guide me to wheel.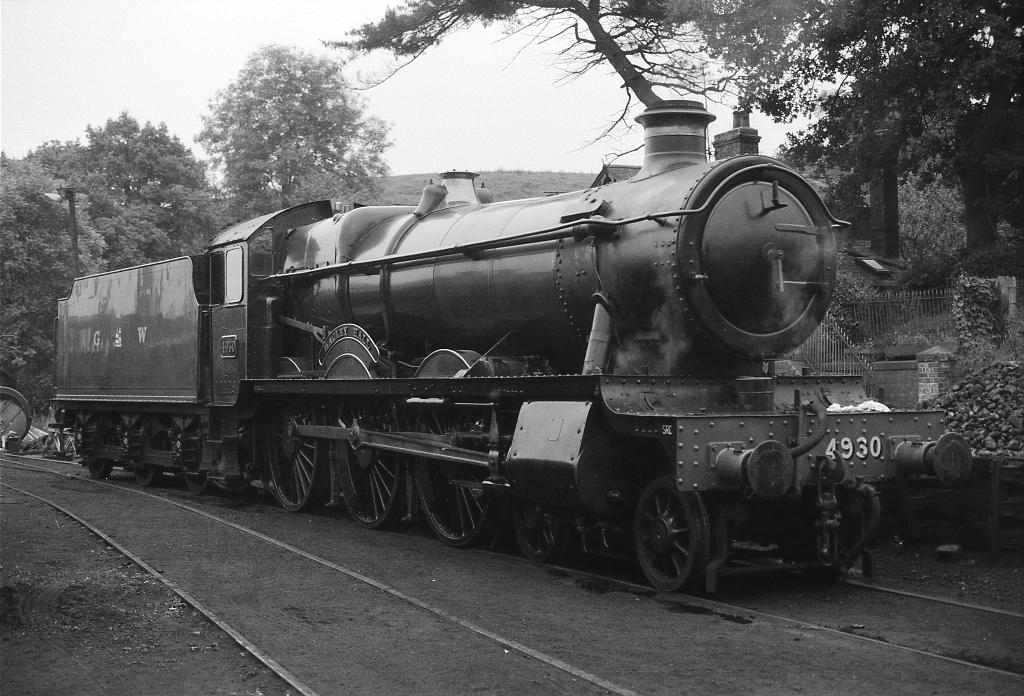
Guidance: (638,489,728,587).
